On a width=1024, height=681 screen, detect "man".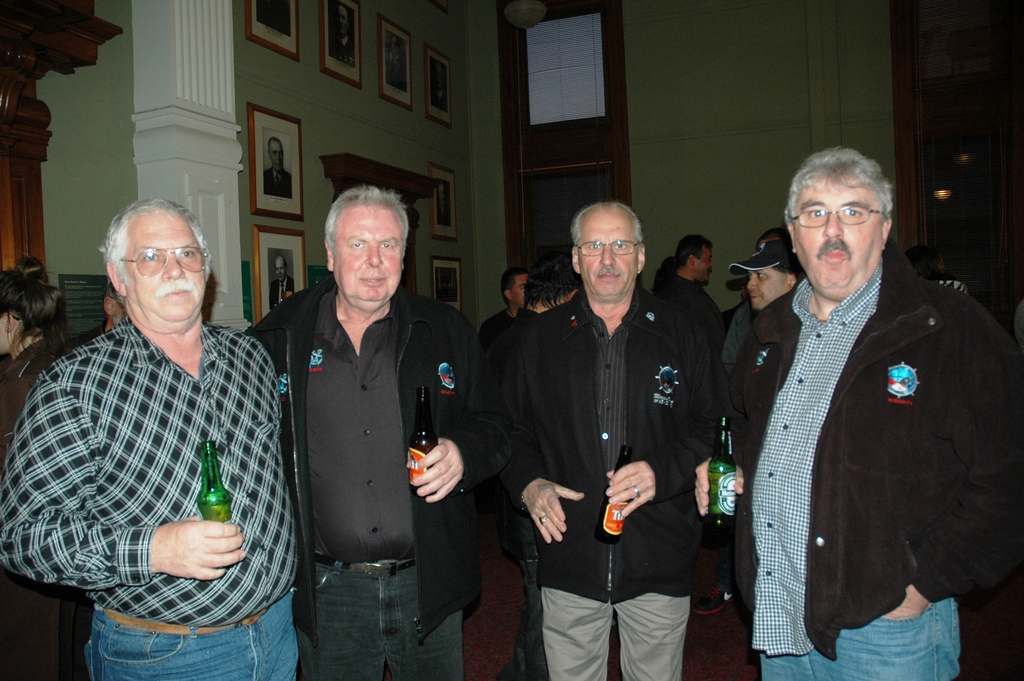
locate(434, 182, 452, 228).
